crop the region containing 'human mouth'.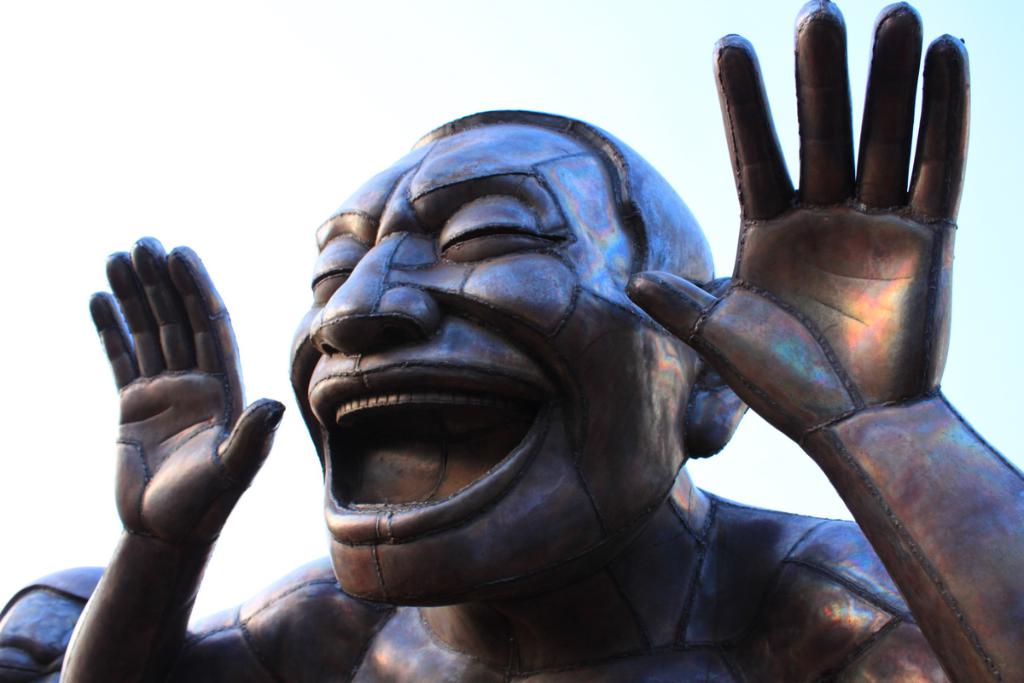
Crop region: rect(318, 371, 554, 546).
